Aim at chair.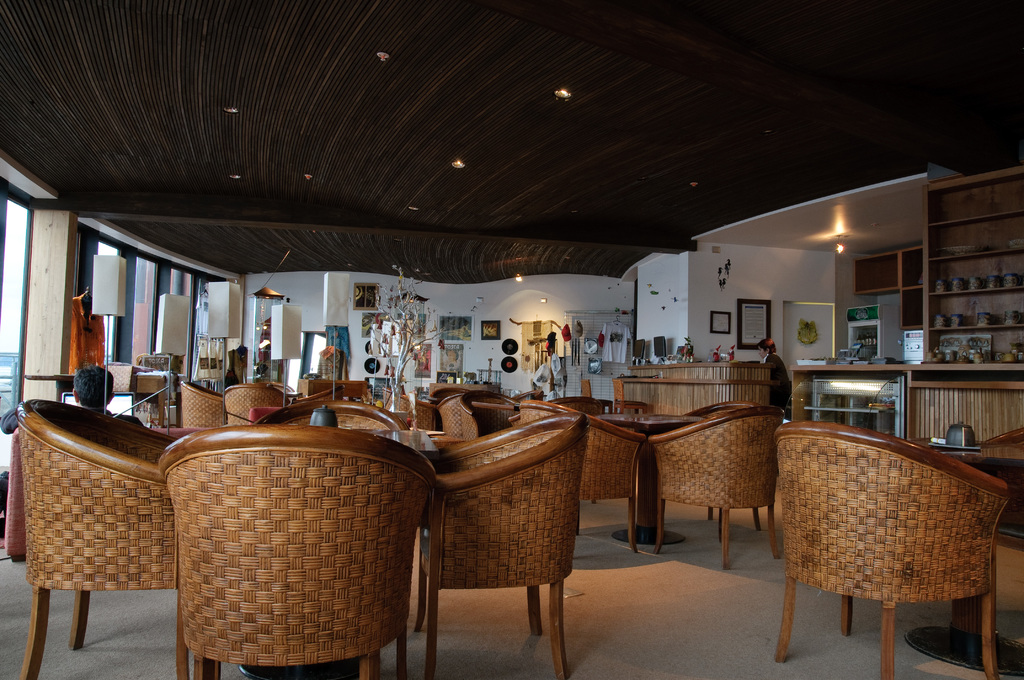
Aimed at bbox(331, 392, 407, 435).
